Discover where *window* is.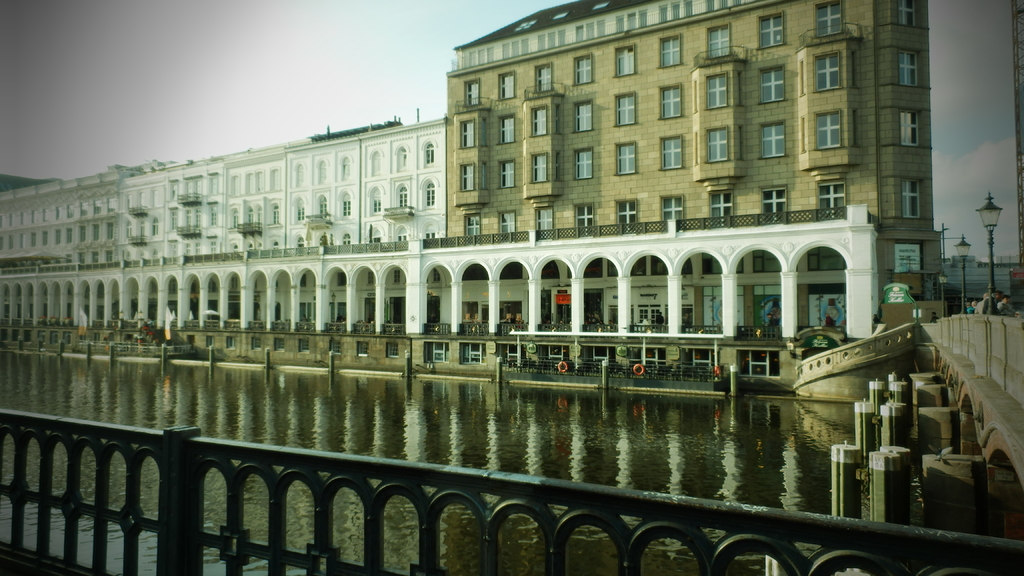
Discovered at pyautogui.locateOnScreen(298, 161, 305, 186).
